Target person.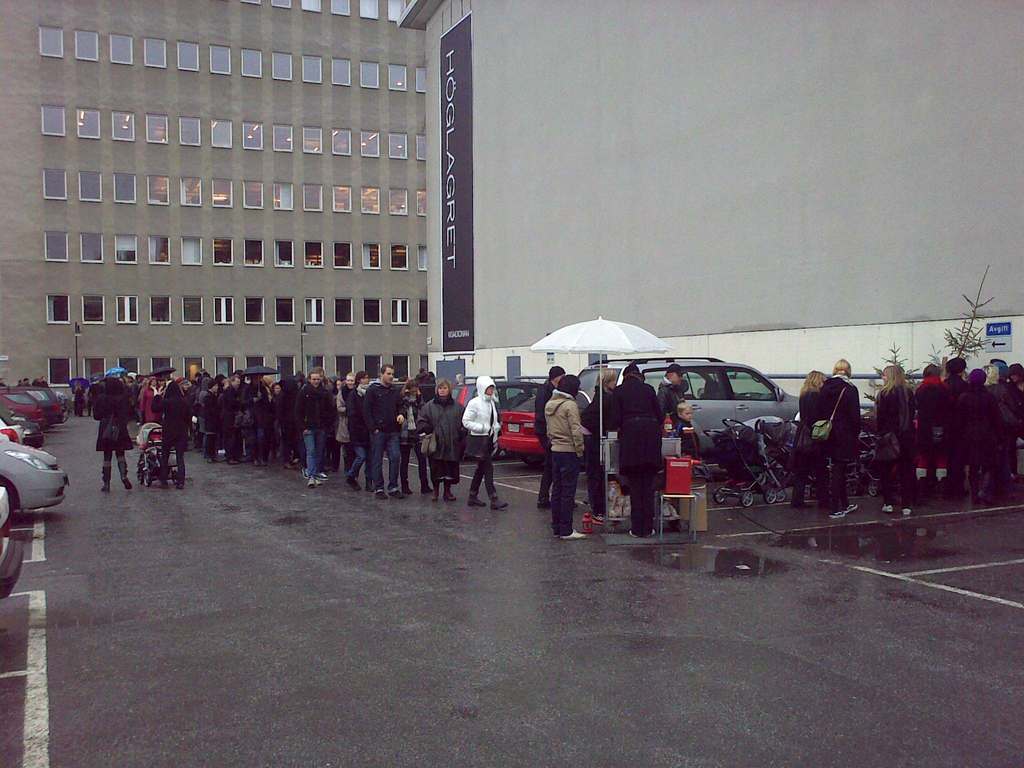
Target region: BBox(139, 378, 163, 425).
